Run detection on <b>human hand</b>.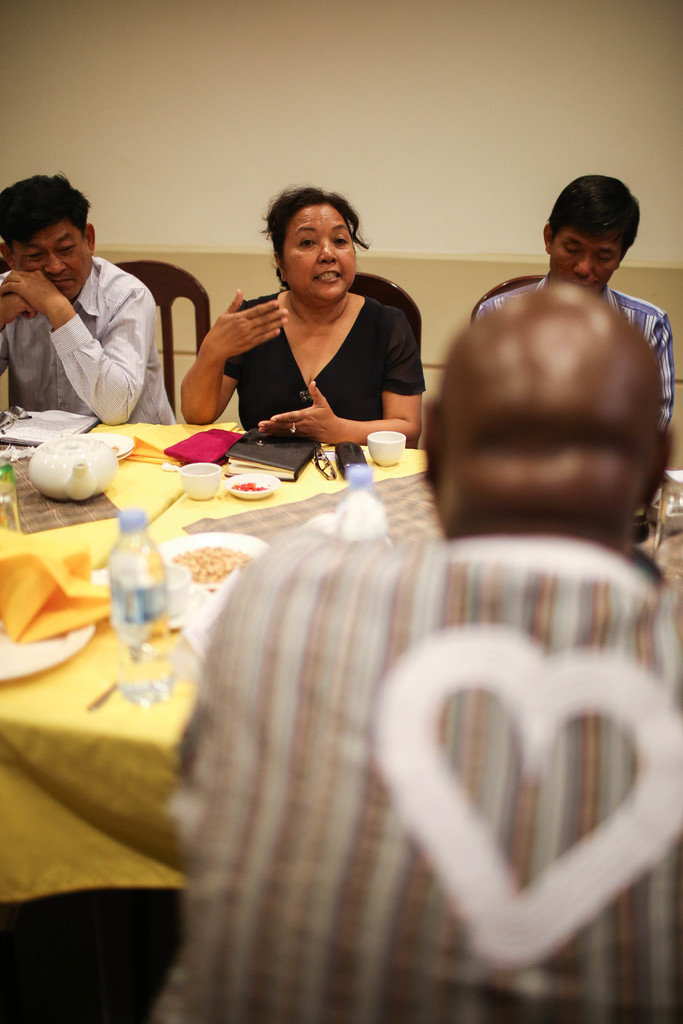
Result: pyautogui.locateOnScreen(258, 381, 342, 447).
